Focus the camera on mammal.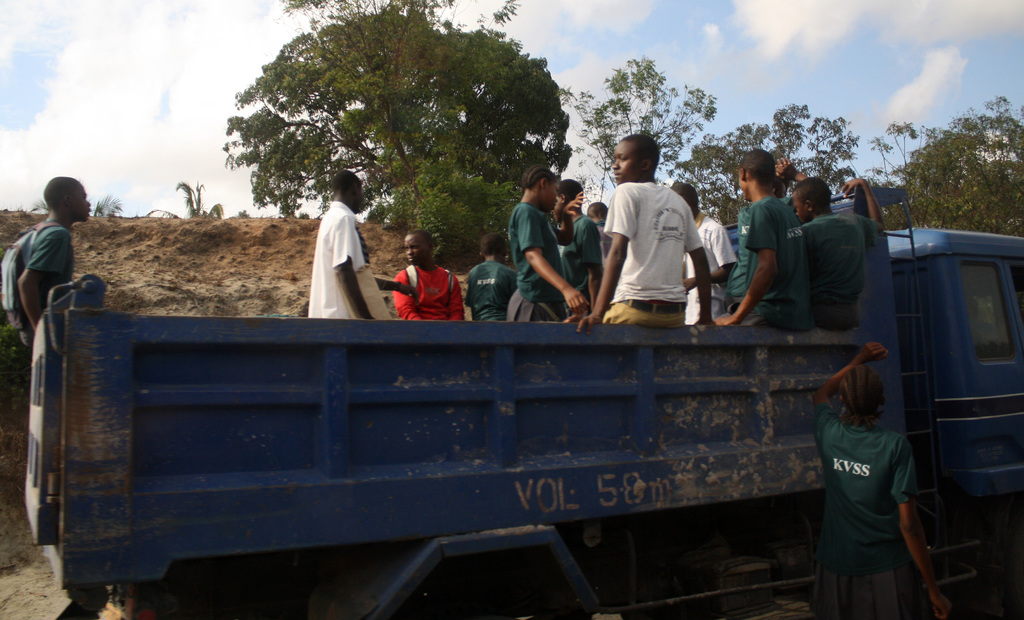
Focus region: [467, 234, 518, 321].
